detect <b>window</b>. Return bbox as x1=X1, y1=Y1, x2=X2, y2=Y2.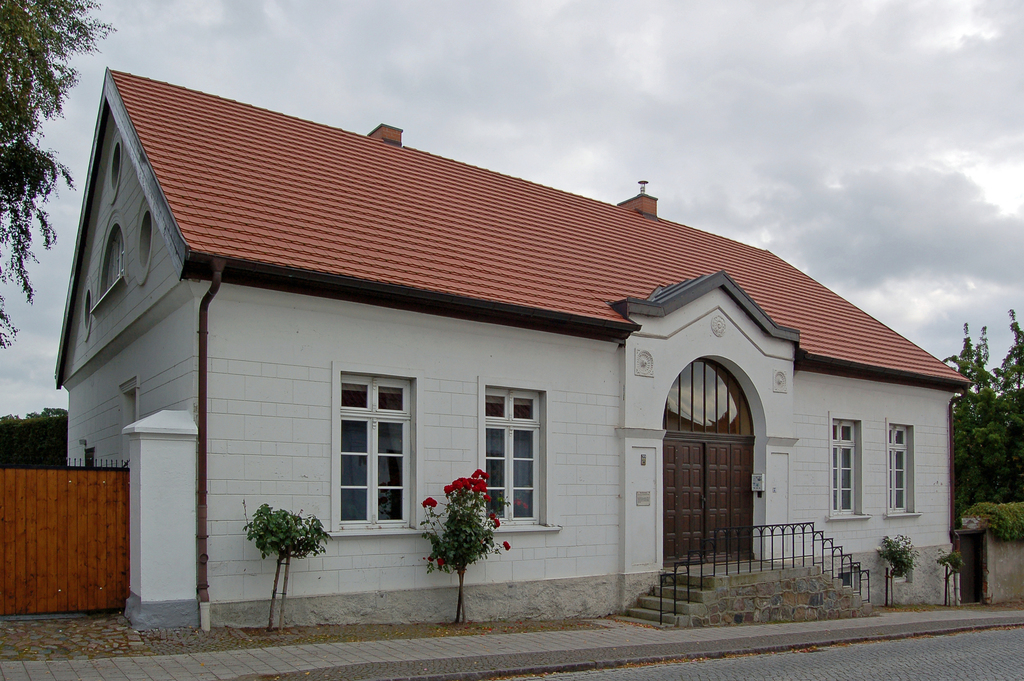
x1=885, y1=419, x2=922, y2=518.
